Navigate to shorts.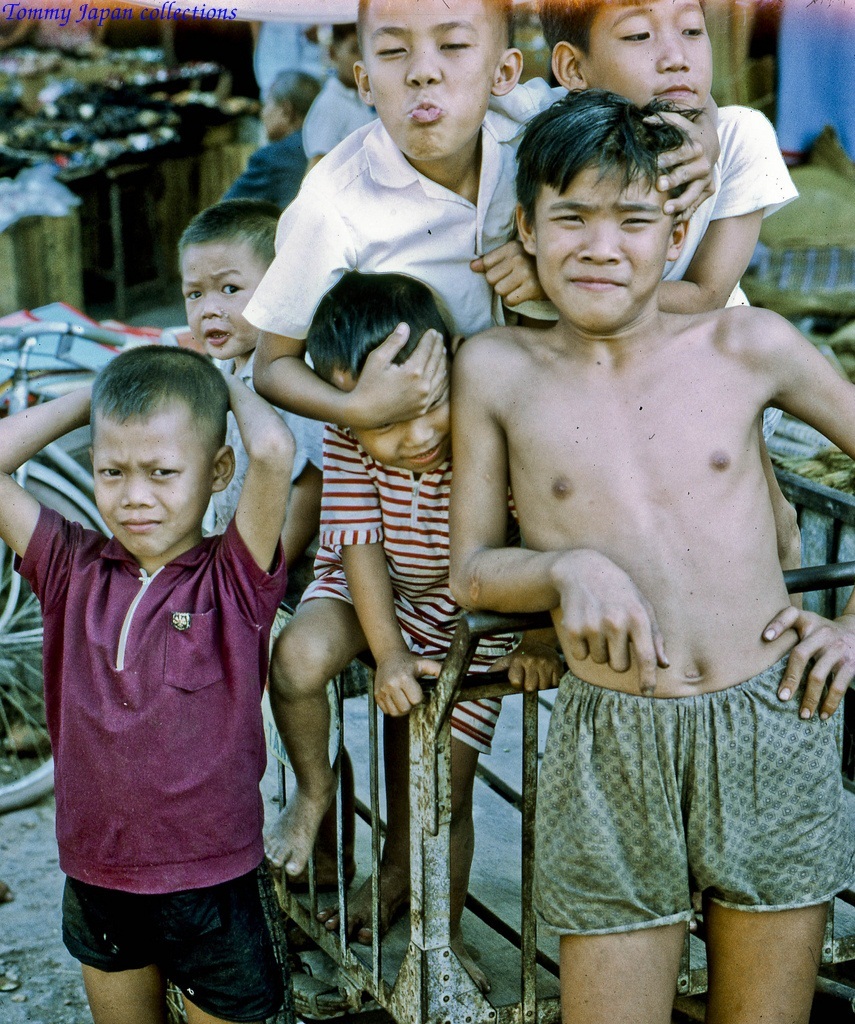
Navigation target: <bbox>58, 877, 296, 1022</bbox>.
